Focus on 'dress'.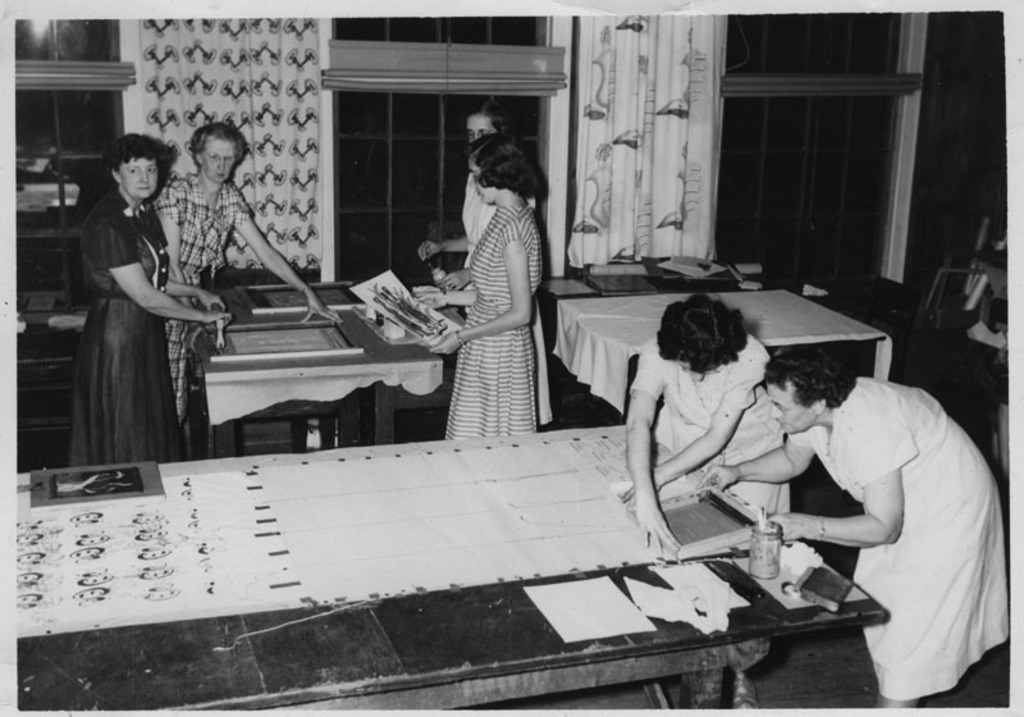
Focused at (780,375,1007,698).
